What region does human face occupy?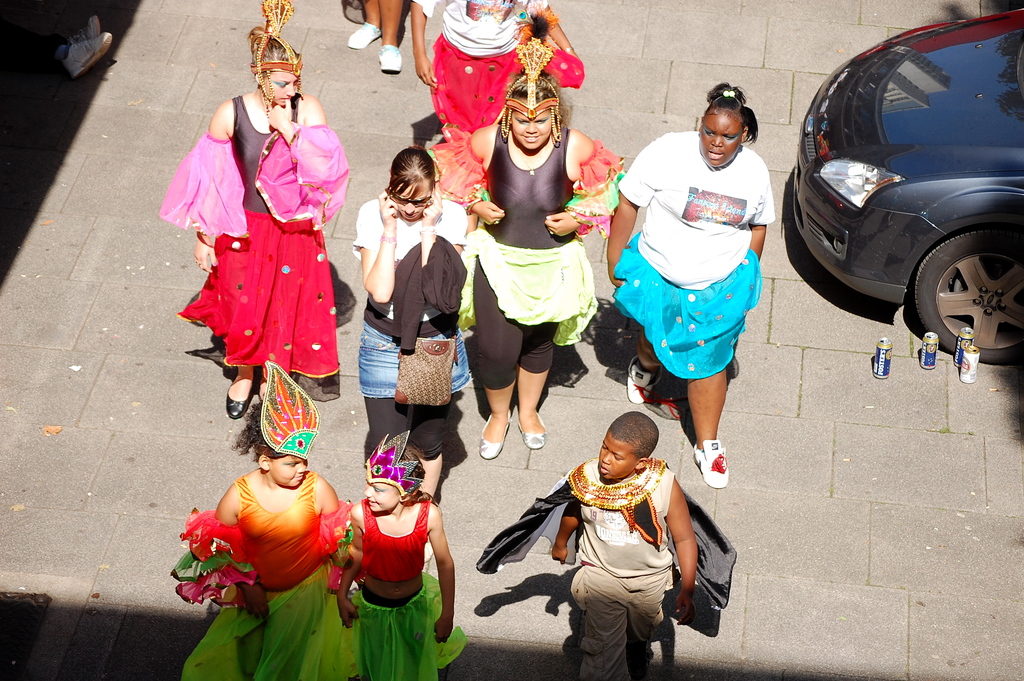
[362, 481, 399, 511].
